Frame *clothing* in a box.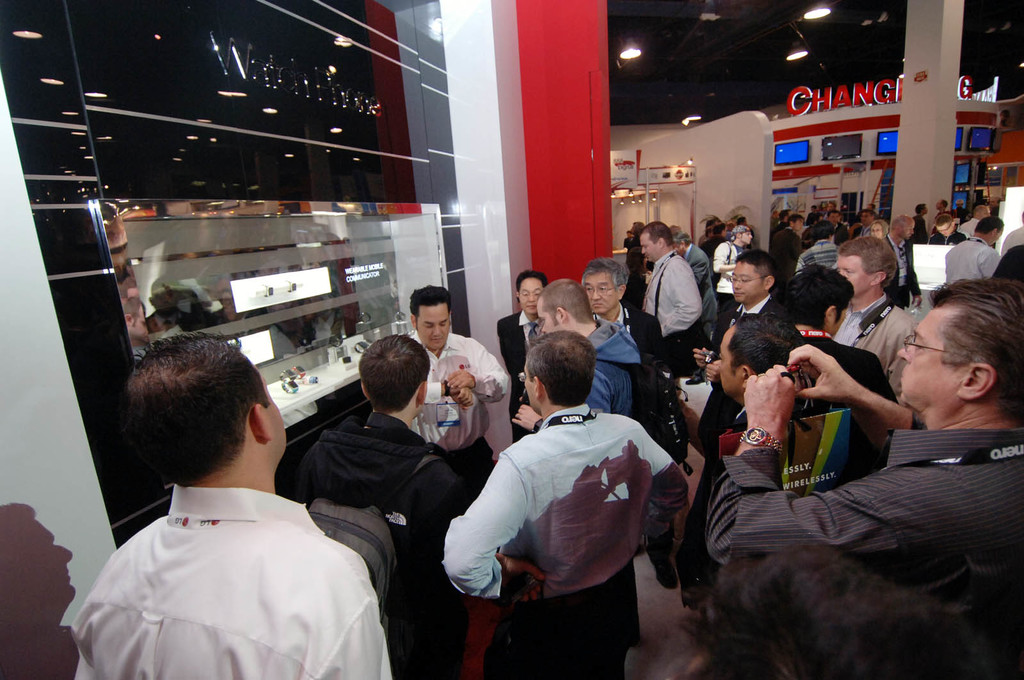
Rect(79, 480, 401, 679).
